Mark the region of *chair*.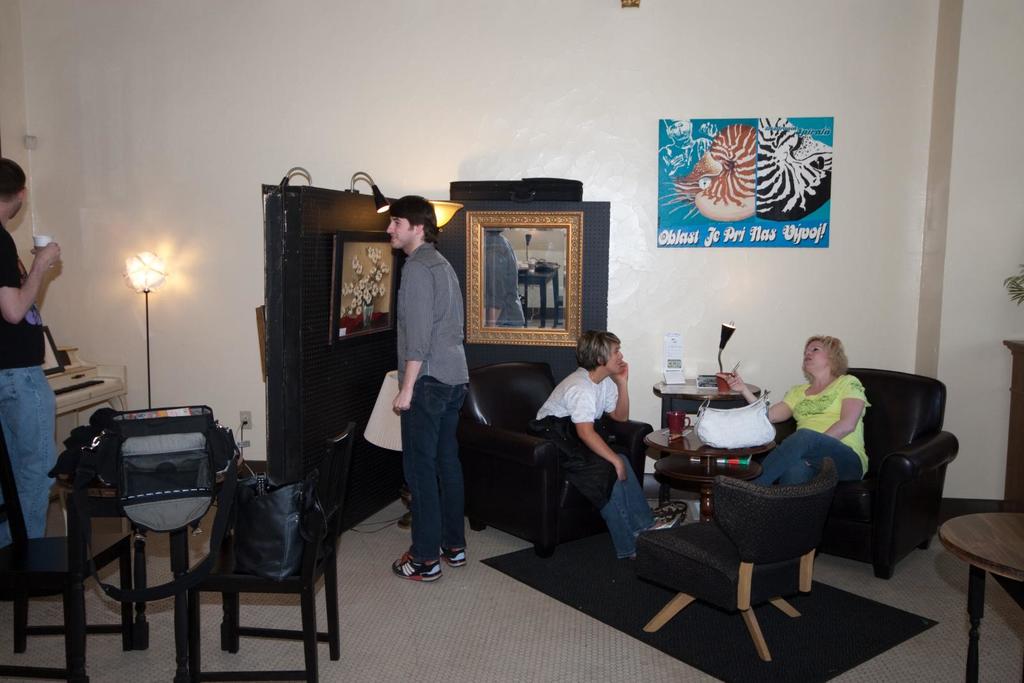
Region: select_region(0, 429, 136, 682).
